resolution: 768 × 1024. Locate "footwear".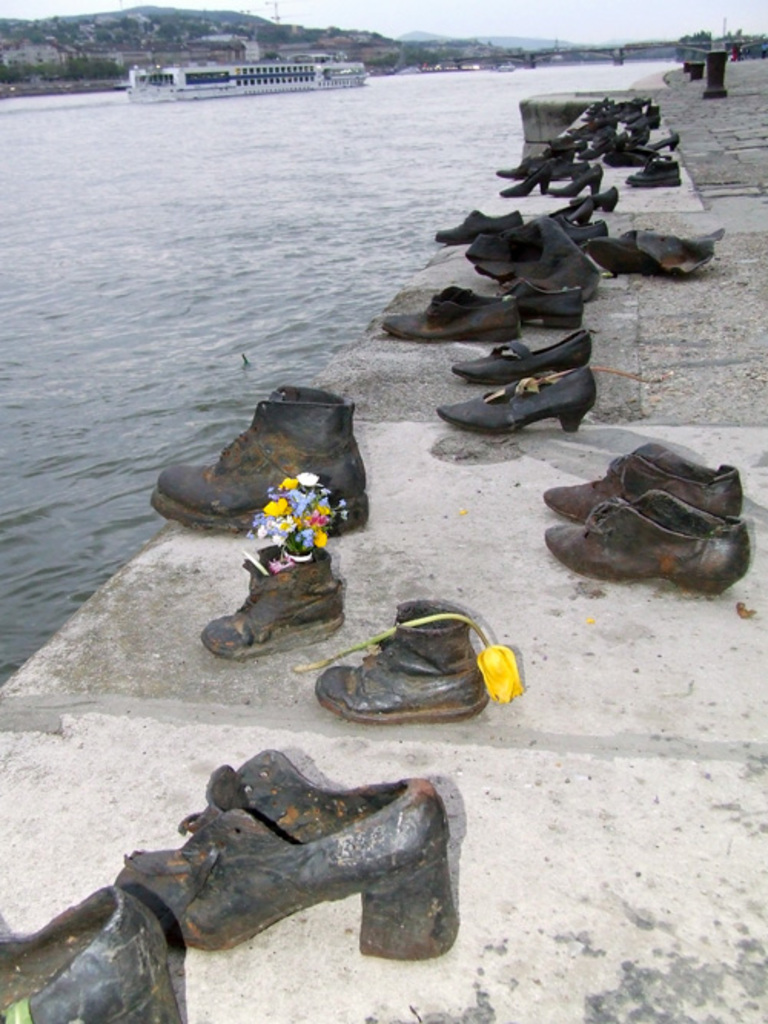
x1=198, y1=537, x2=343, y2=660.
